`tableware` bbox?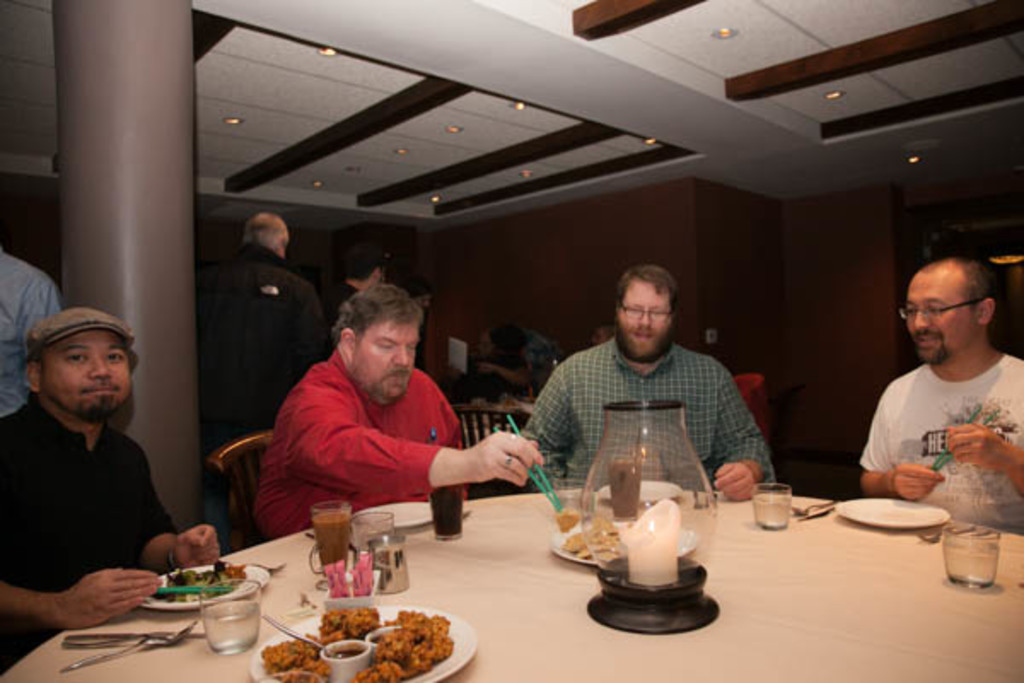
(611, 452, 642, 521)
